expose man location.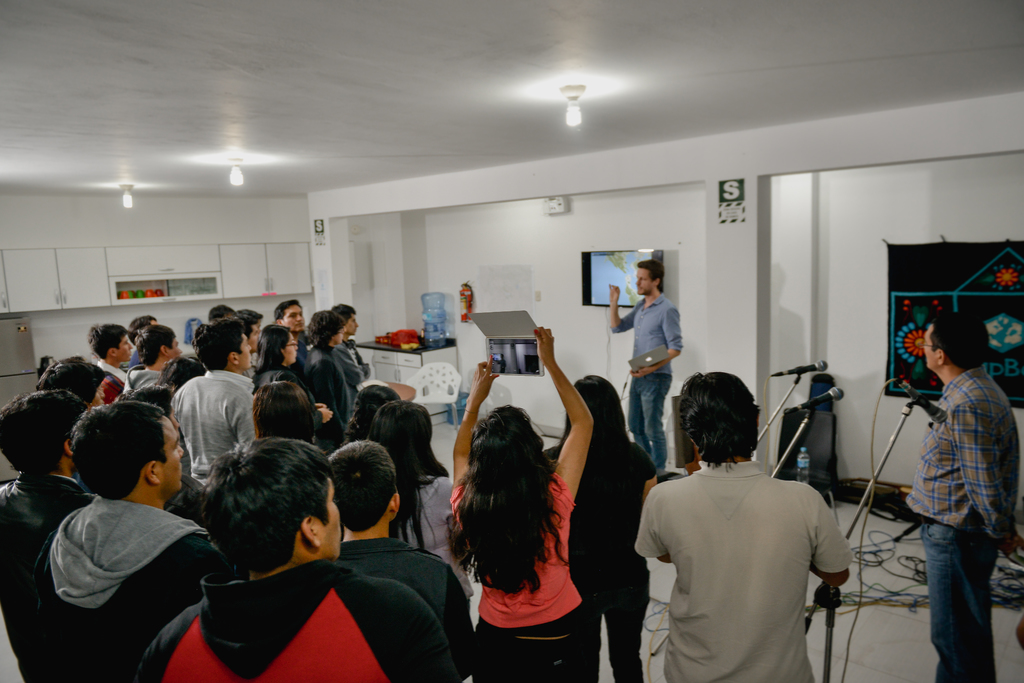
Exposed at bbox(632, 373, 849, 682).
